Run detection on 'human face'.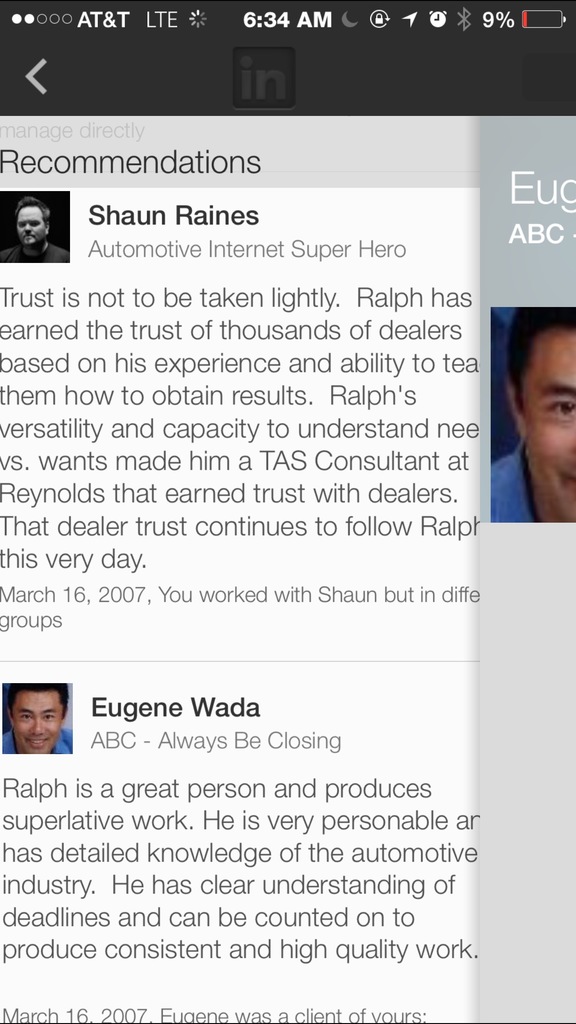
Result: pyautogui.locateOnScreen(515, 325, 575, 521).
